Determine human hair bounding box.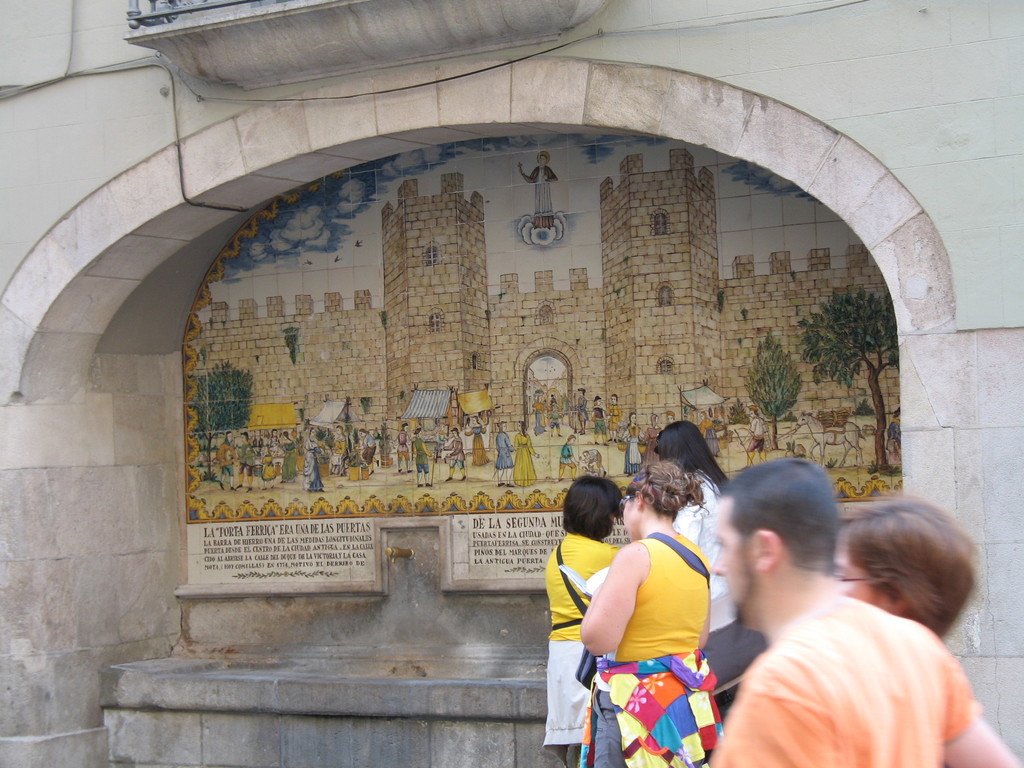
Determined: [559, 476, 623, 547].
